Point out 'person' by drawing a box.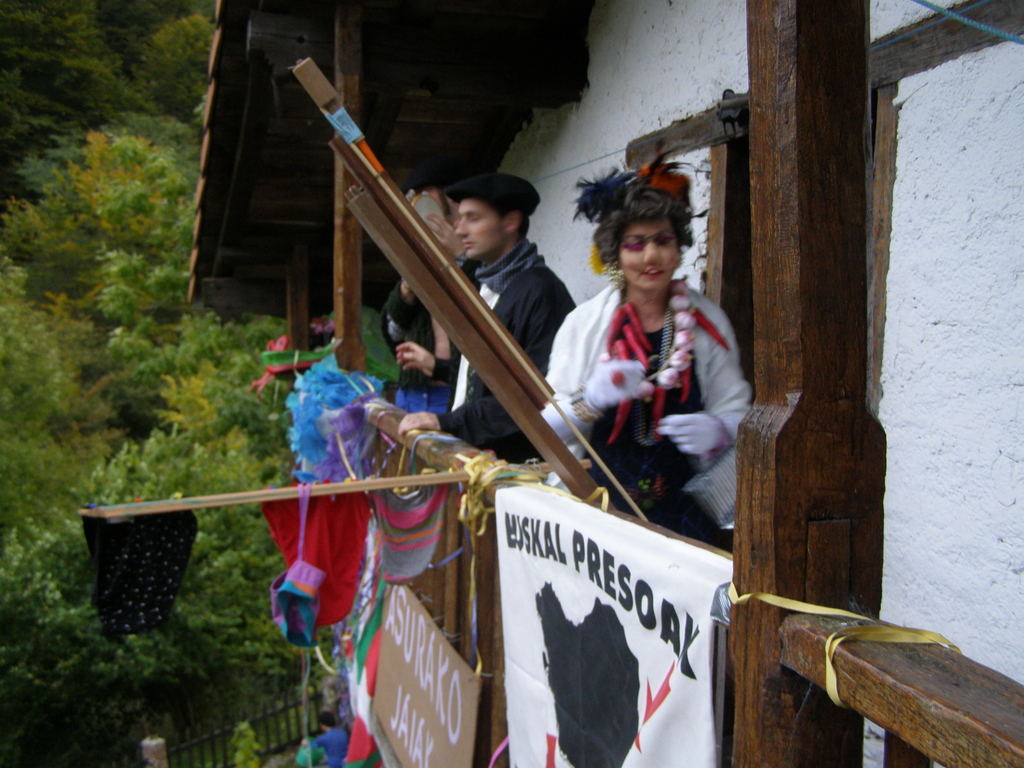
region(380, 186, 468, 418).
